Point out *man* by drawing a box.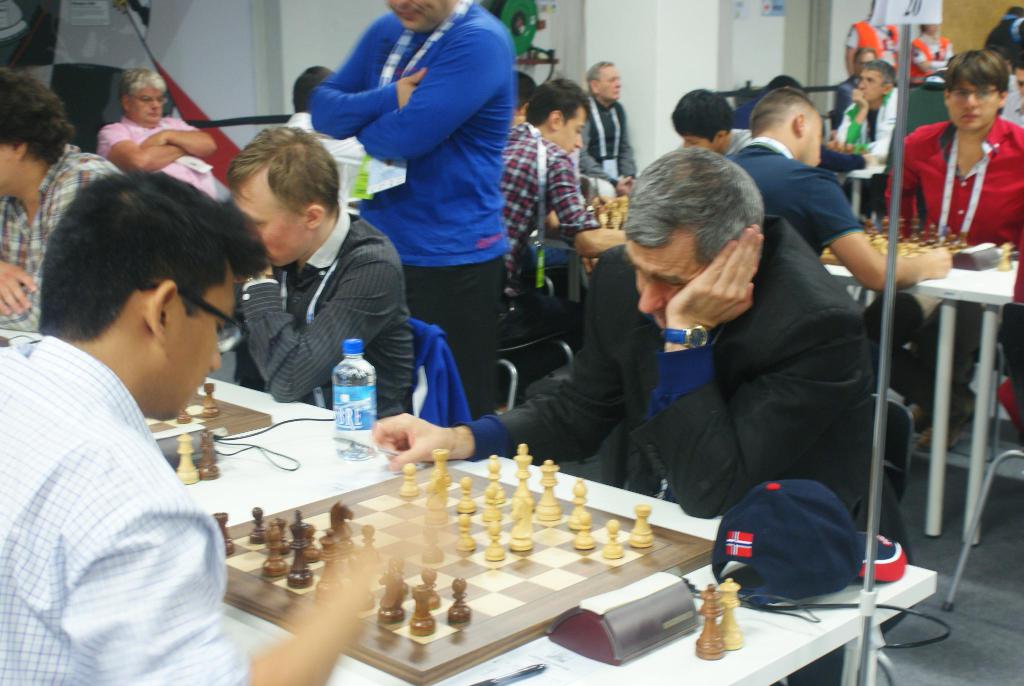
279,56,364,163.
